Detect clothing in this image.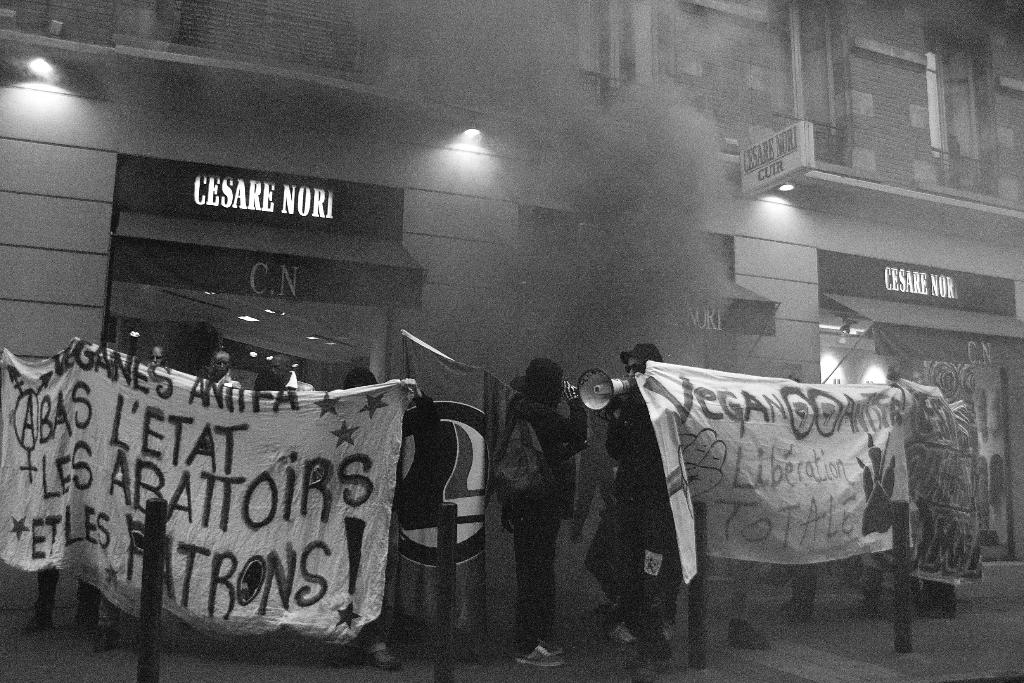
Detection: <bbox>730, 561, 756, 619</bbox>.
